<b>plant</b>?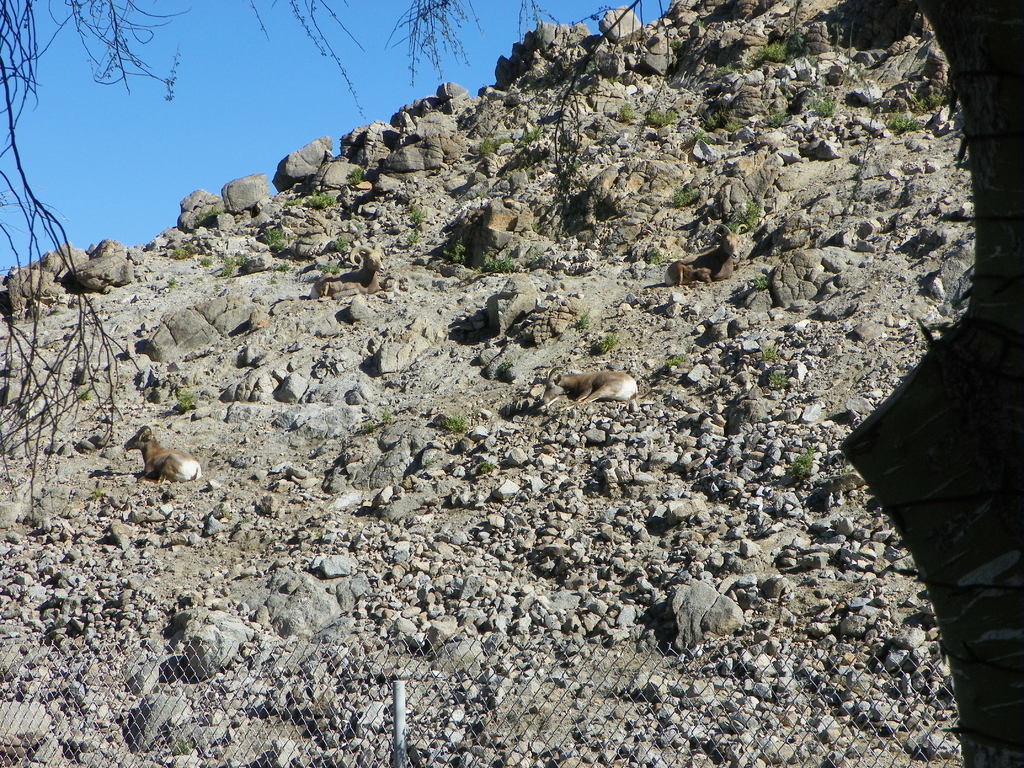
[x1=792, y1=445, x2=812, y2=478]
